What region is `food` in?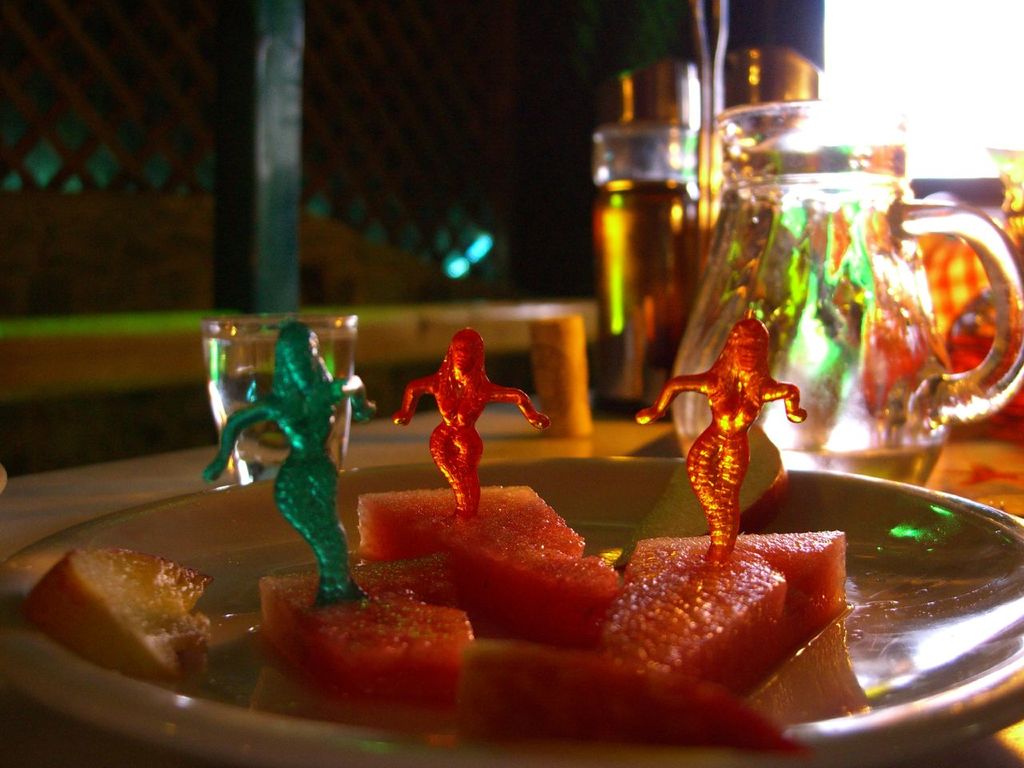
<region>603, 525, 849, 690</region>.
